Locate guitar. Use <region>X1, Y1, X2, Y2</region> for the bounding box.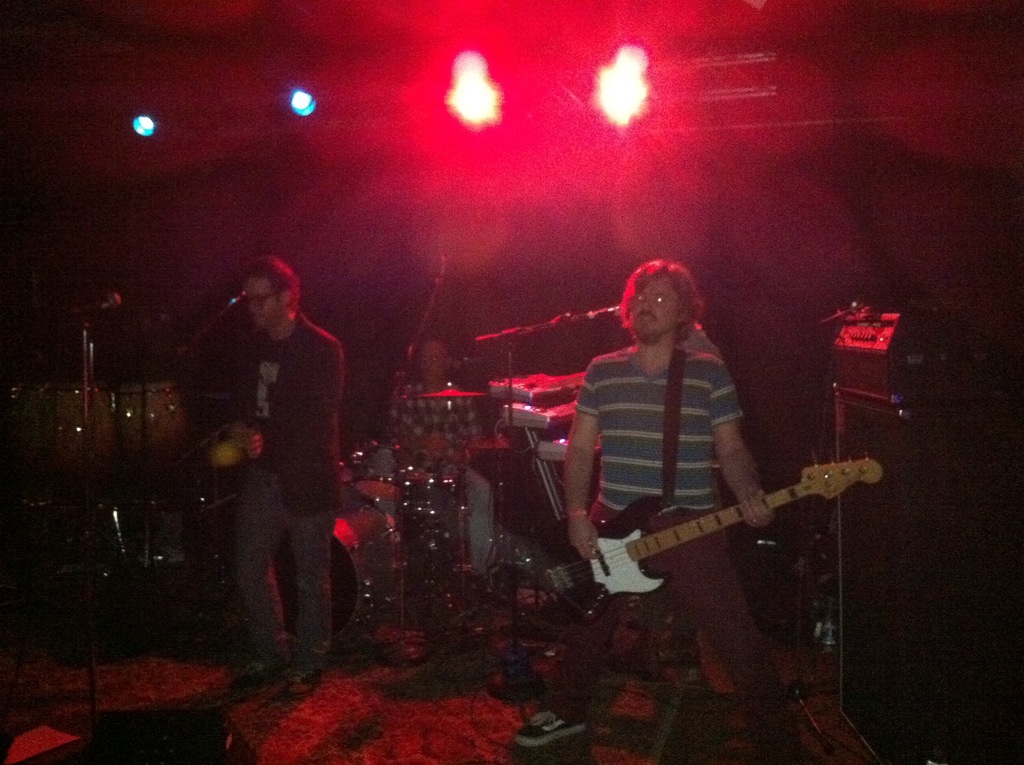
<region>545, 449, 886, 595</region>.
